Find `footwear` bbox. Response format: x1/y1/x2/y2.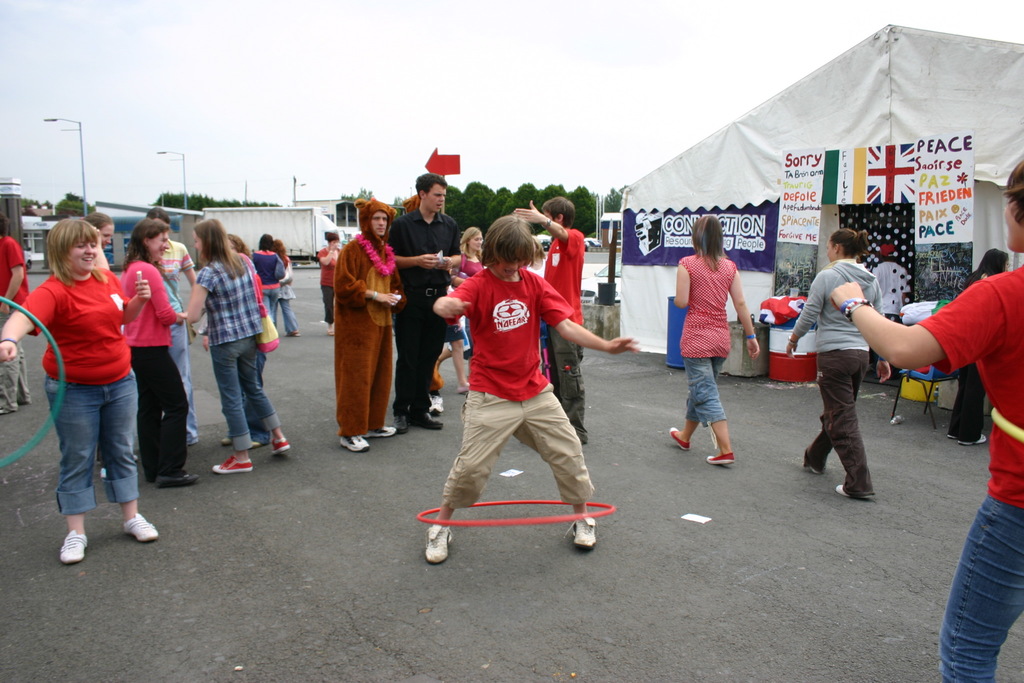
960/436/986/447.
